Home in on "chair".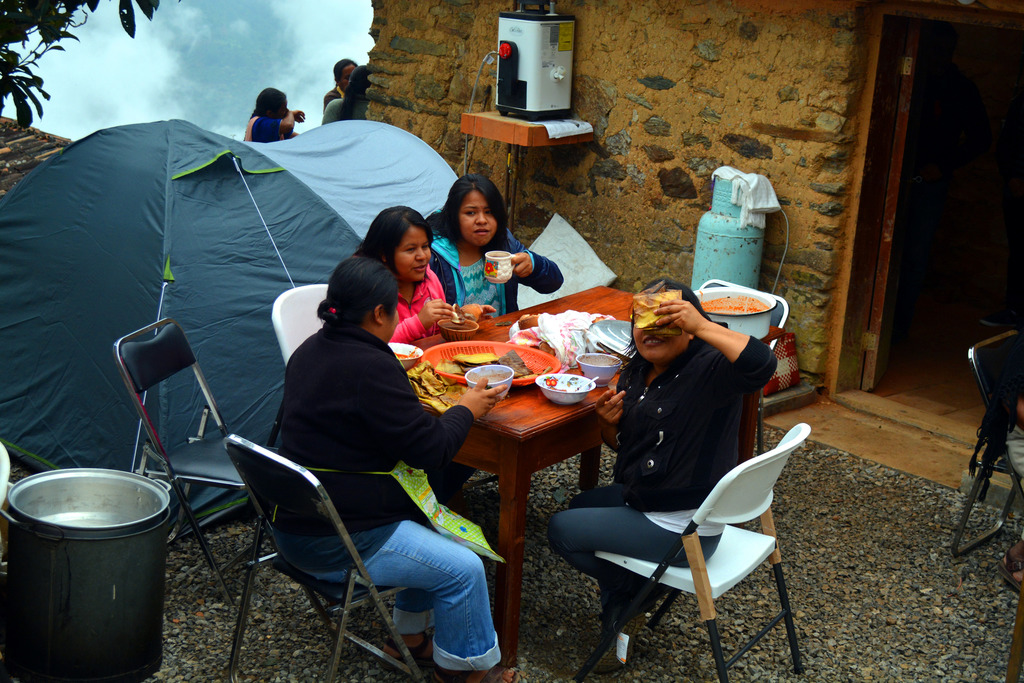
Homed in at region(611, 276, 787, 483).
